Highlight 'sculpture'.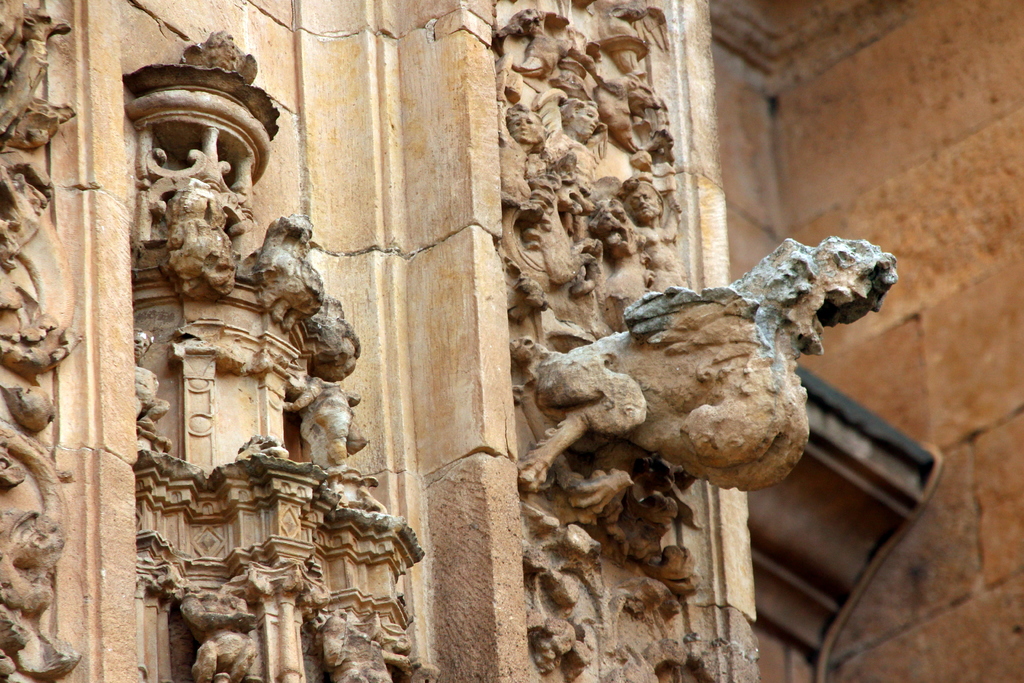
Highlighted region: [529,210,915,497].
